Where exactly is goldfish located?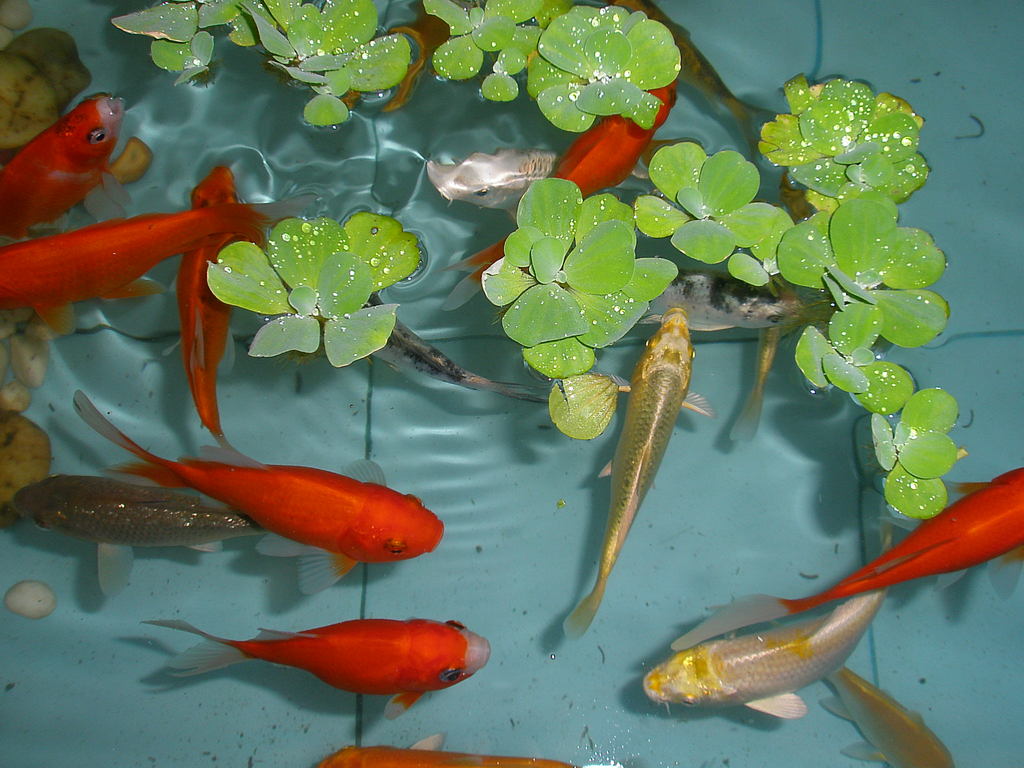
Its bounding box is left=612, top=0, right=776, bottom=156.
